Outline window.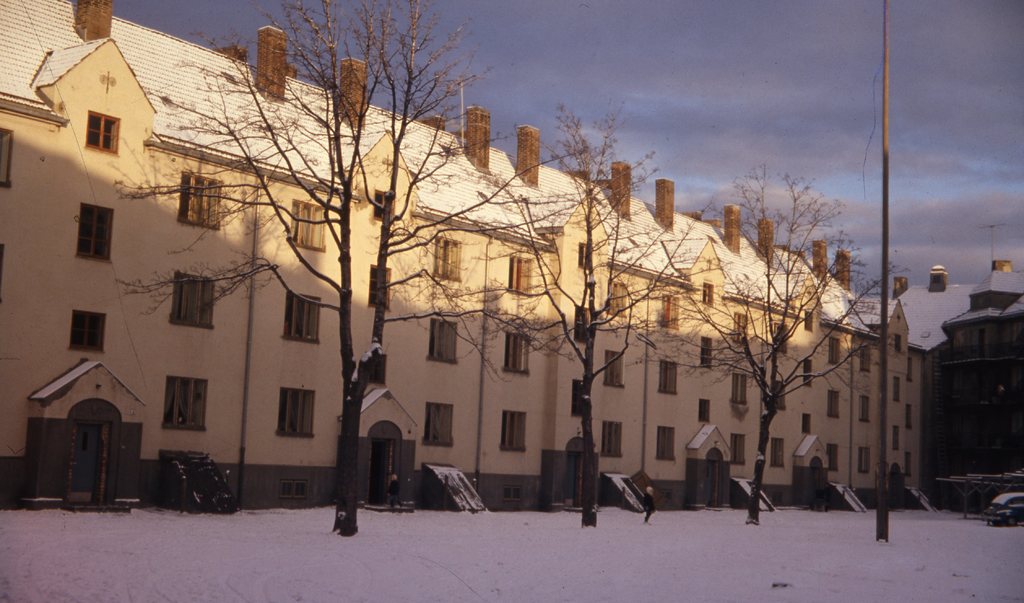
Outline: left=905, top=404, right=912, bottom=428.
